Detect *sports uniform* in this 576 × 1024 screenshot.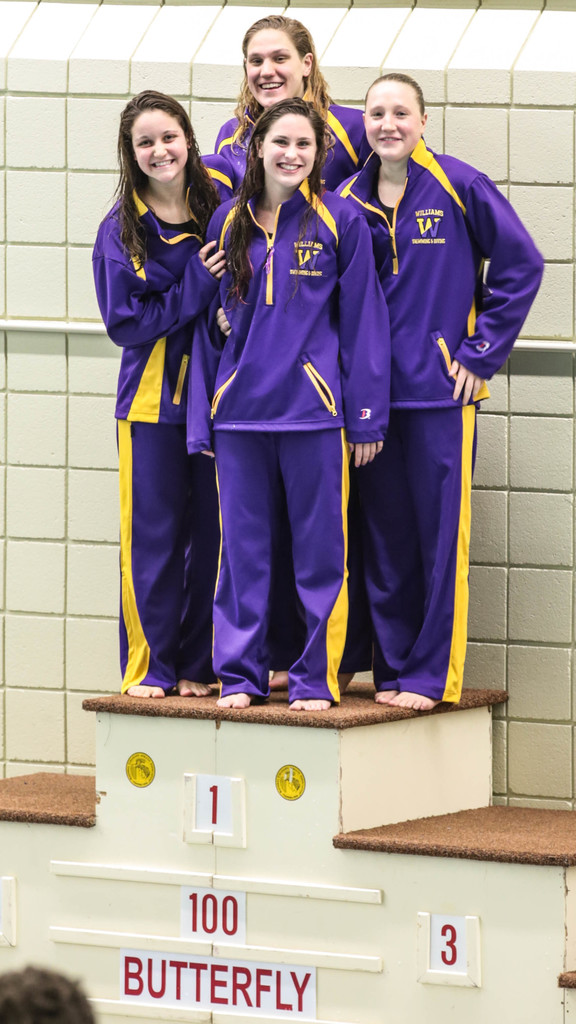
Detection: (left=324, top=132, right=543, bottom=714).
